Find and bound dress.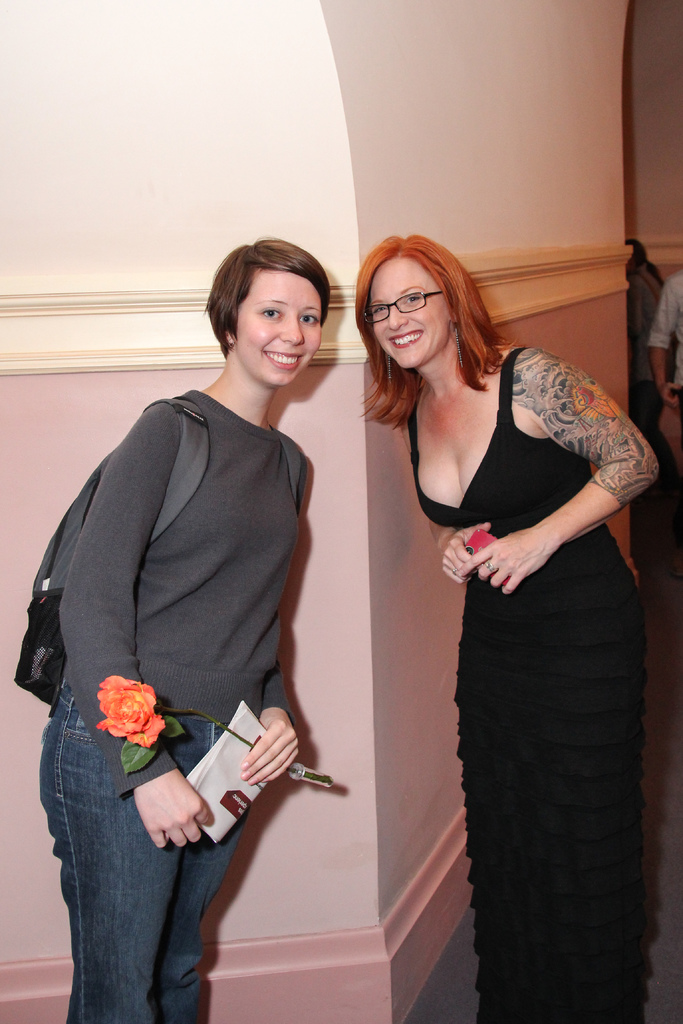
Bound: (400, 345, 659, 1023).
